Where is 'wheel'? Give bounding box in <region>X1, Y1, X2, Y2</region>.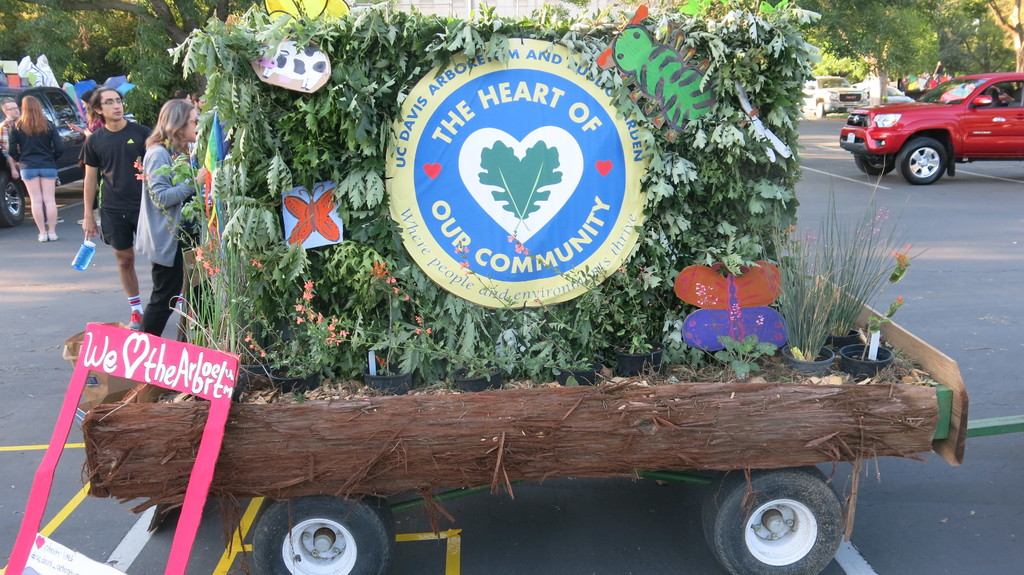
<region>707, 465, 842, 574</region>.
